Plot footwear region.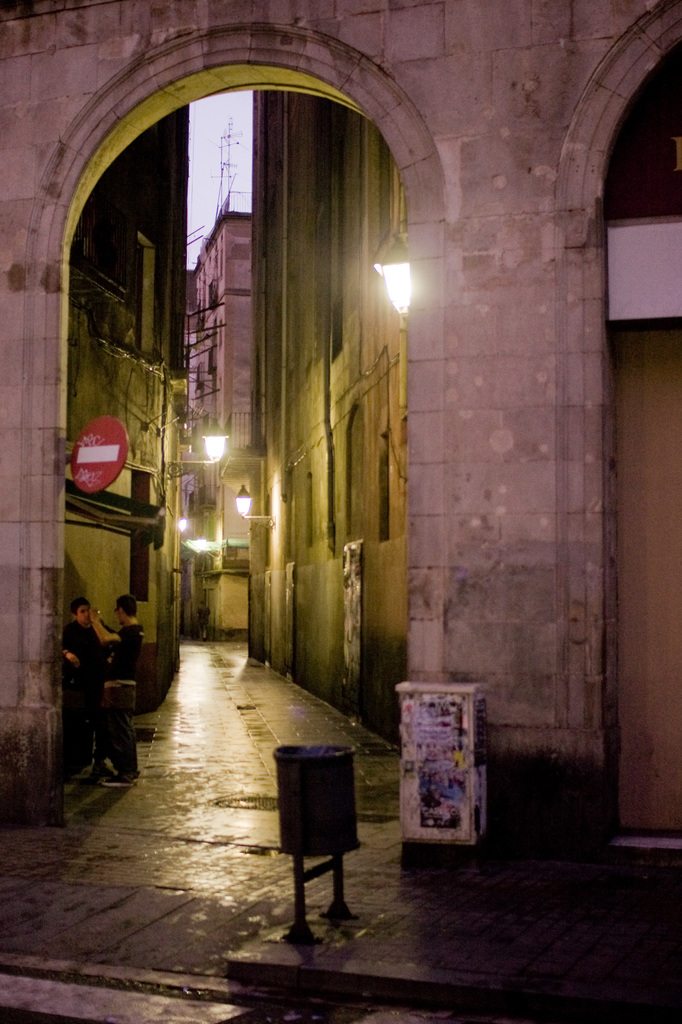
Plotted at bbox(61, 757, 75, 783).
